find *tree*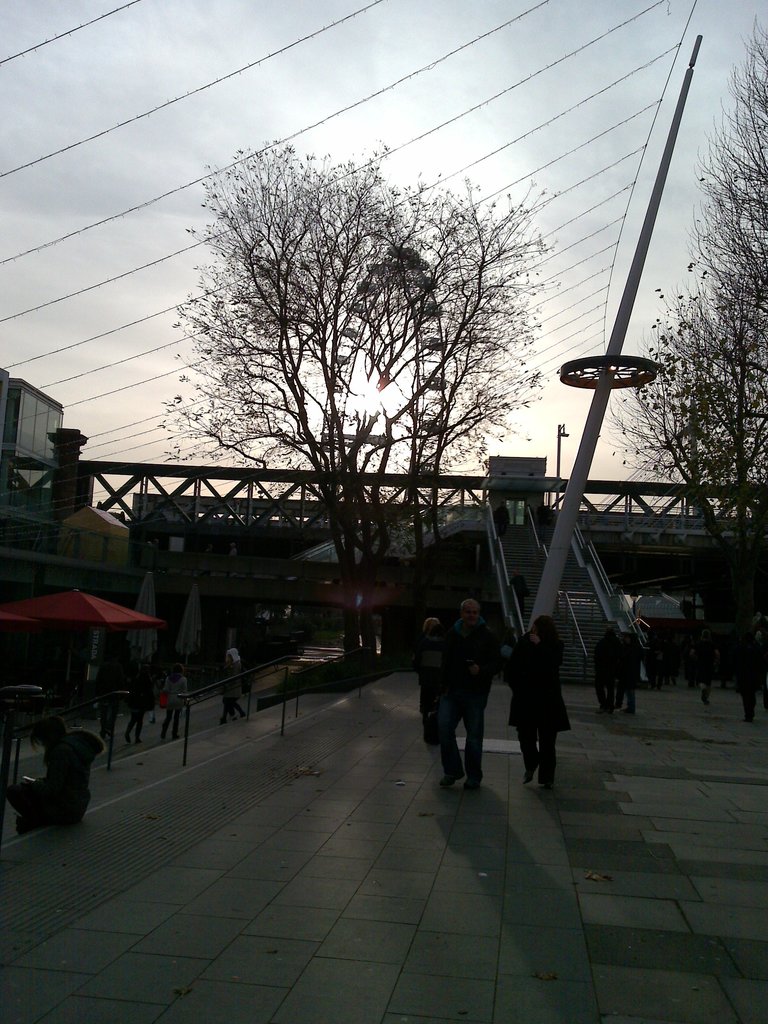
left=143, top=138, right=566, bottom=680
